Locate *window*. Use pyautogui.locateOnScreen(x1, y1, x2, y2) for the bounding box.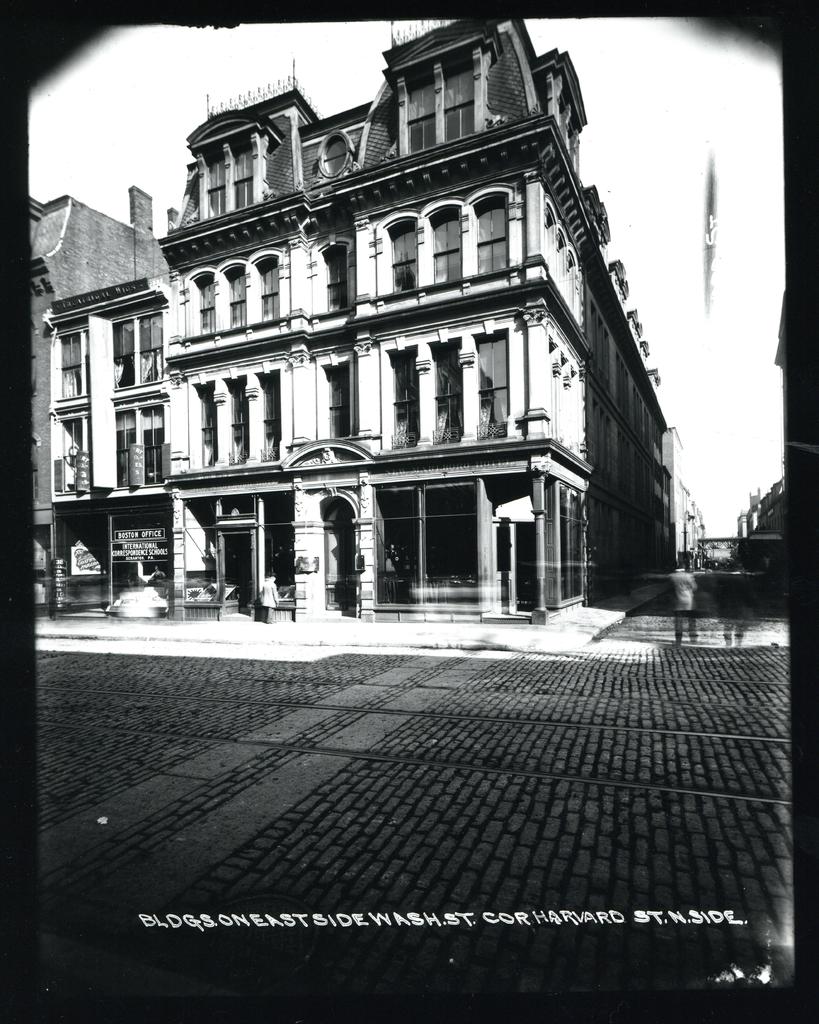
pyautogui.locateOnScreen(542, 205, 555, 271).
